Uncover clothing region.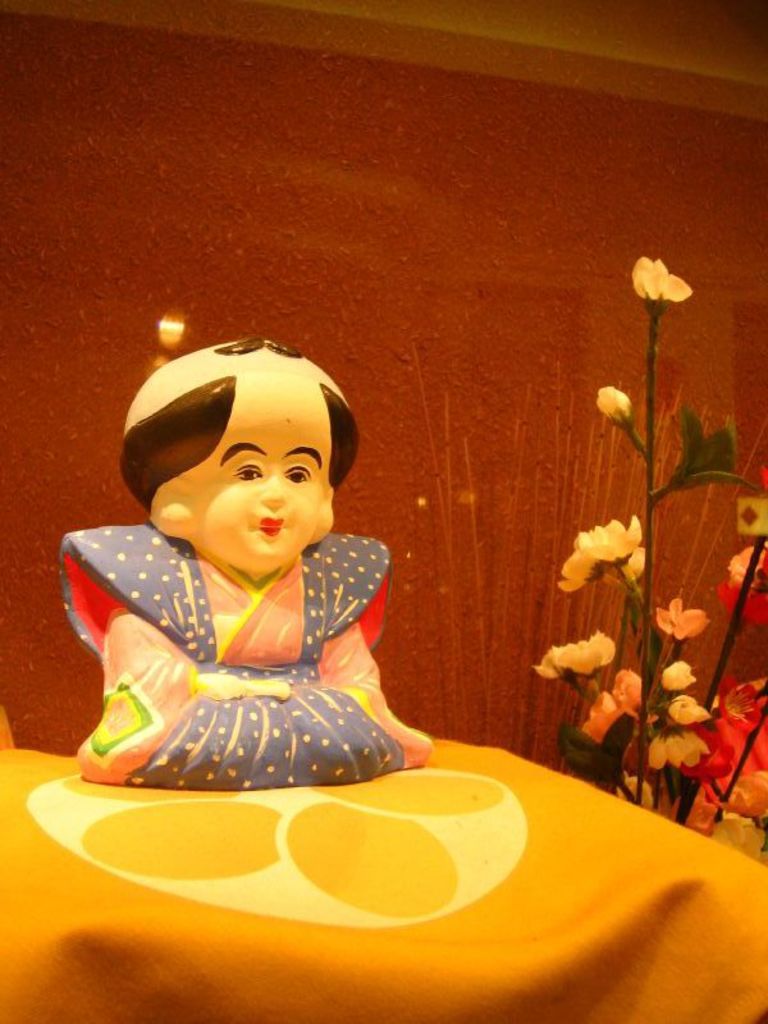
Uncovered: <bbox>52, 484, 445, 803</bbox>.
